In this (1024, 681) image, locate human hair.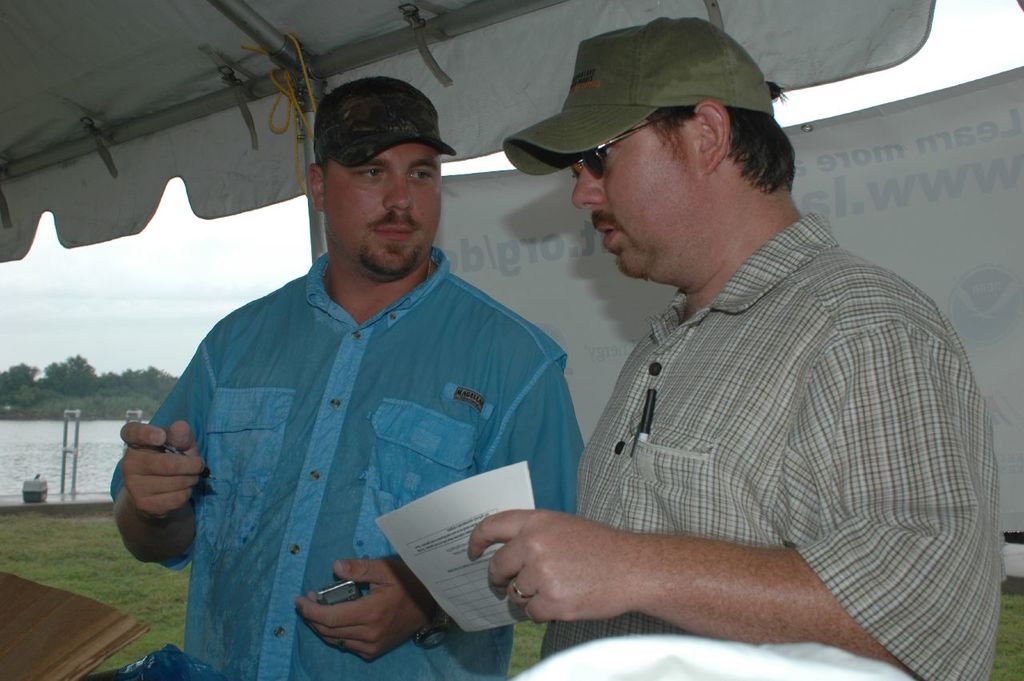
Bounding box: x1=642 y1=84 x2=796 y2=194.
